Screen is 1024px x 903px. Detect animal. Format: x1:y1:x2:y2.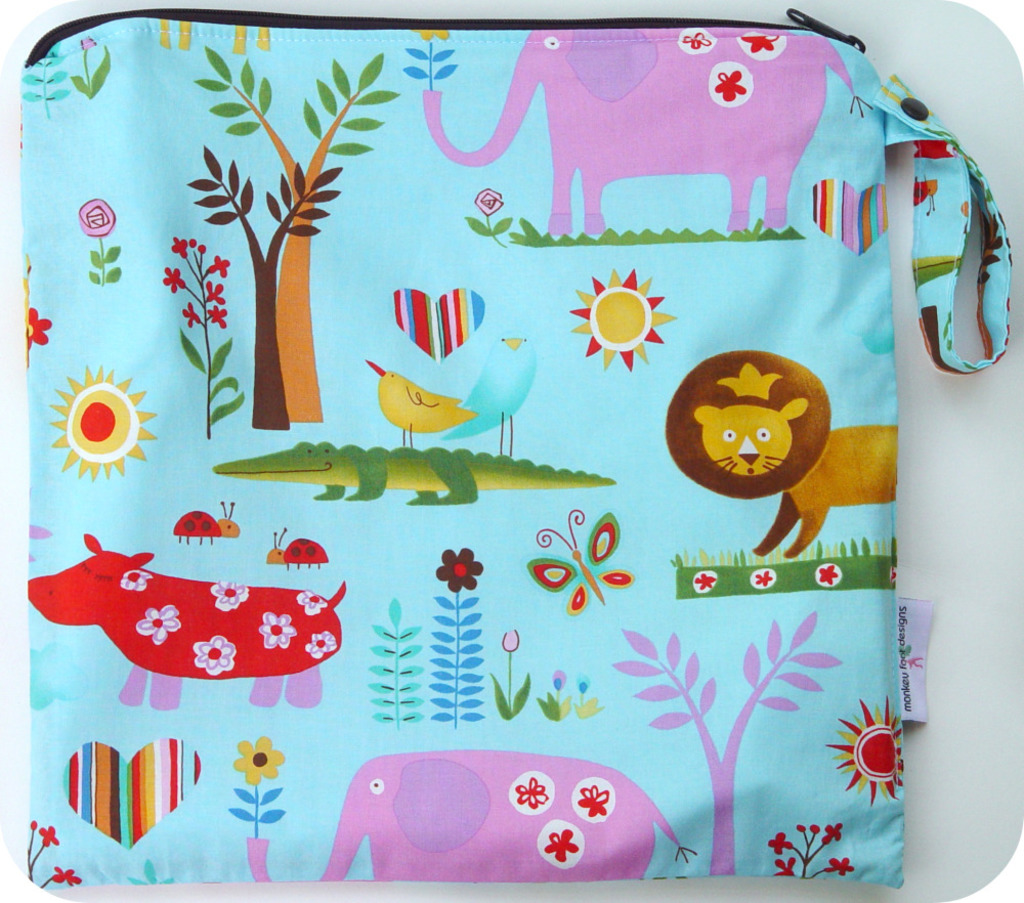
665:351:902:562.
